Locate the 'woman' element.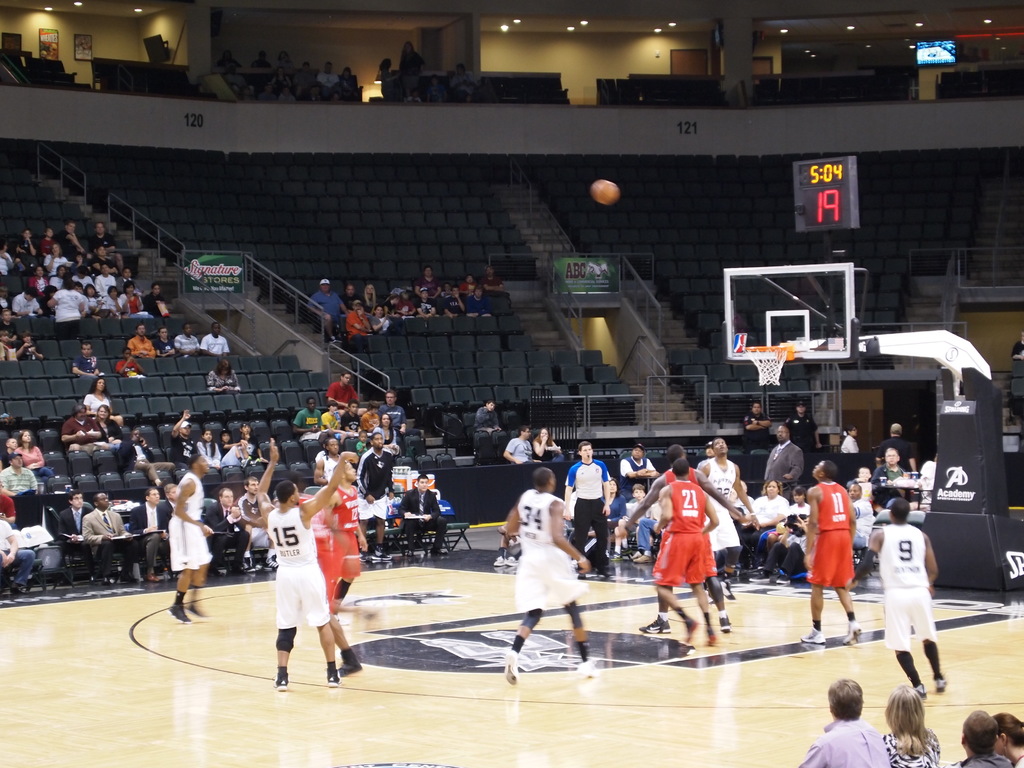
Element bbox: (x1=205, y1=359, x2=241, y2=394).
